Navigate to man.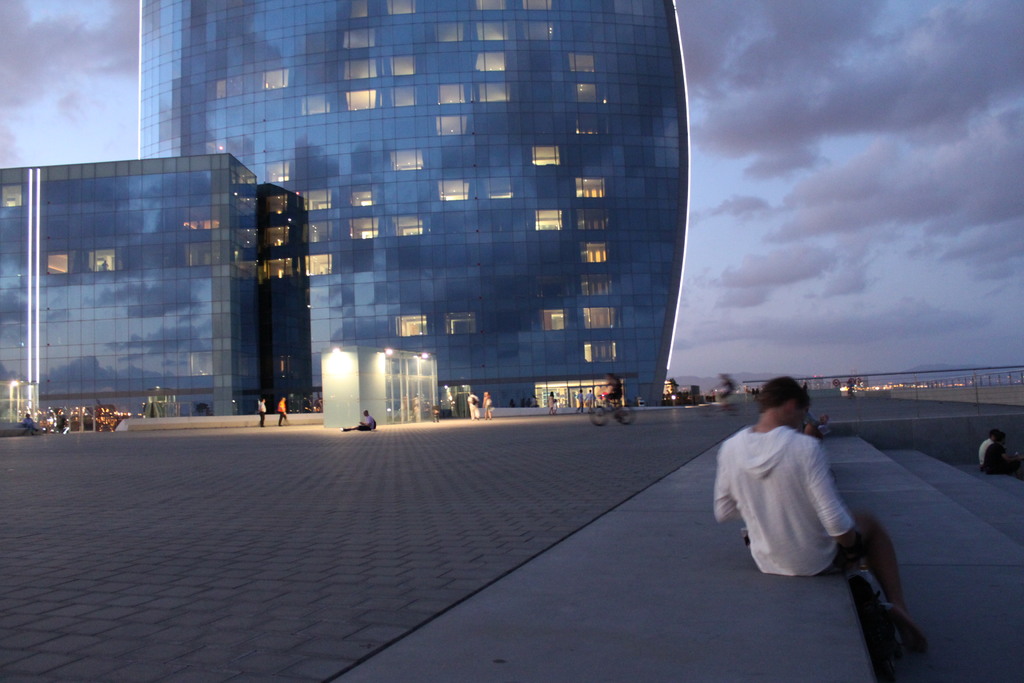
Navigation target: 340 410 374 434.
